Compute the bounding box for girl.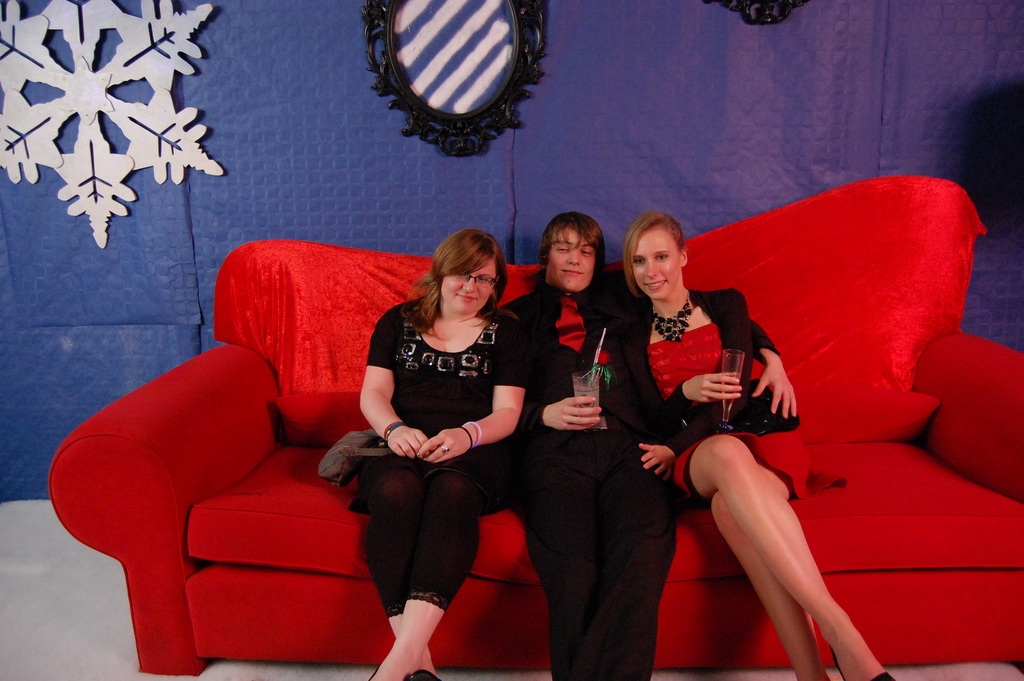
[606, 209, 893, 680].
